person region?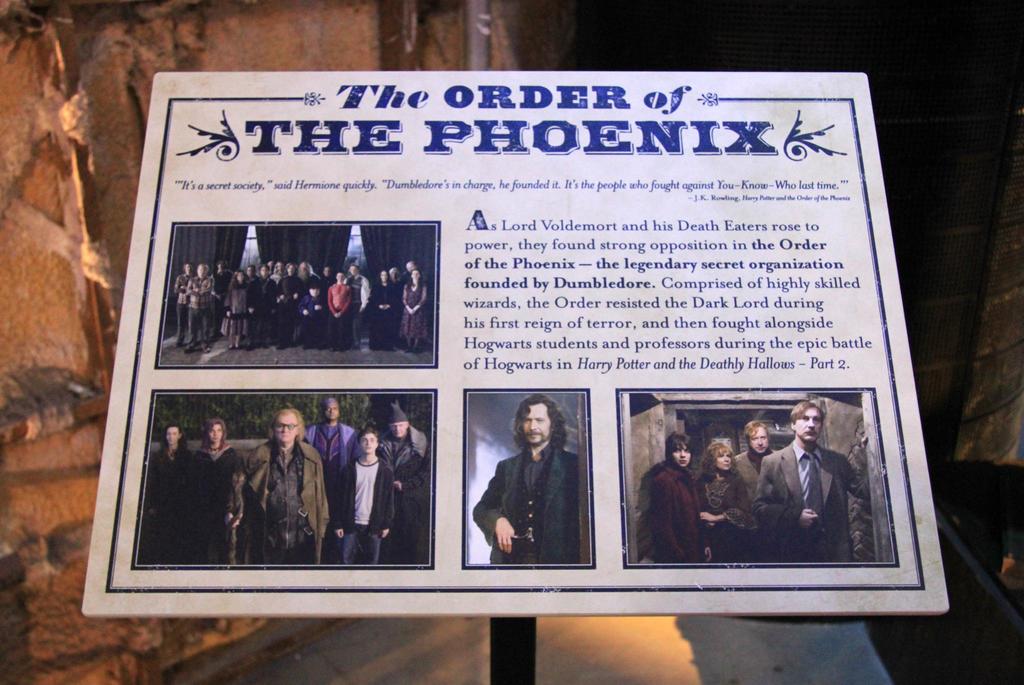
crop(468, 396, 580, 561)
